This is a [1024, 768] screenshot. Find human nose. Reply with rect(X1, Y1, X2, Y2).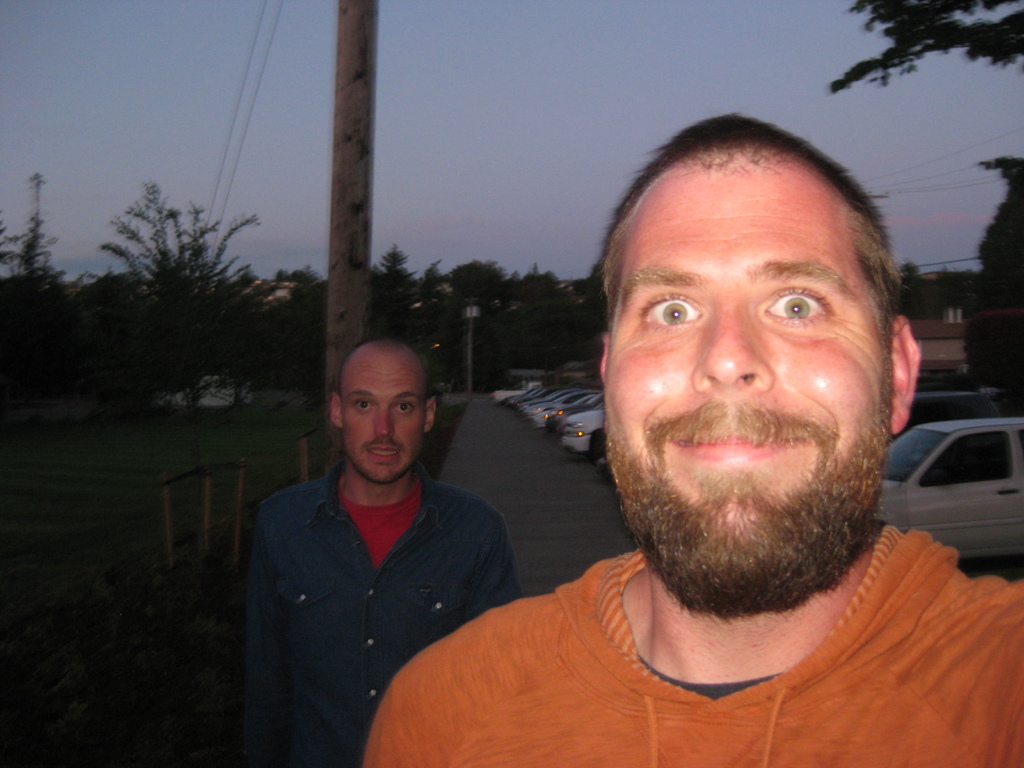
rect(691, 296, 773, 394).
